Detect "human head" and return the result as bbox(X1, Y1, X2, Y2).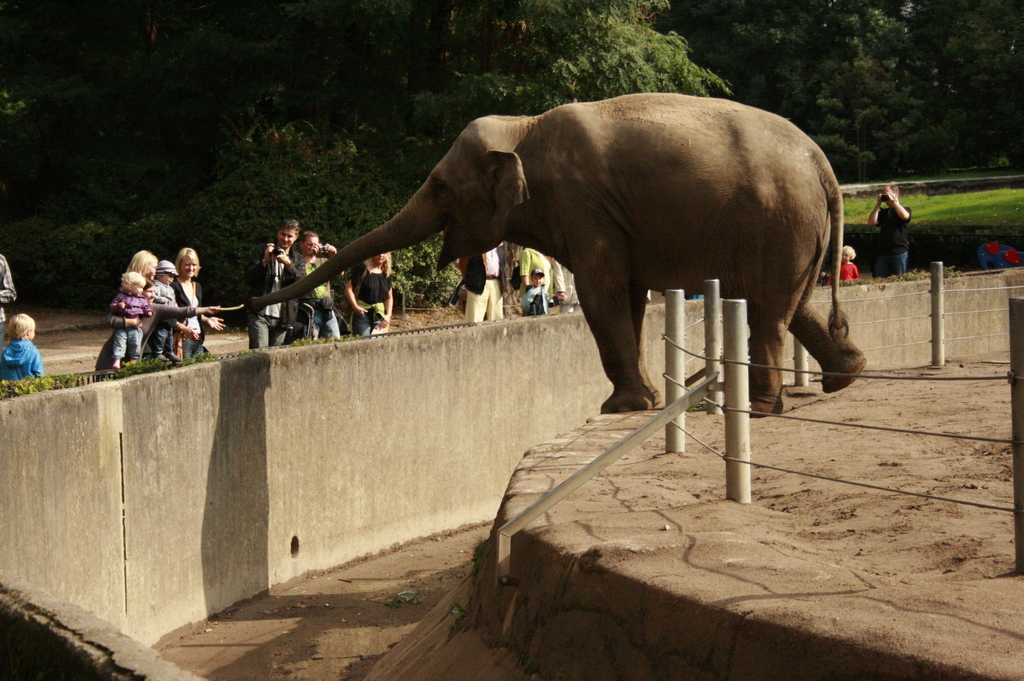
bbox(374, 252, 391, 265).
